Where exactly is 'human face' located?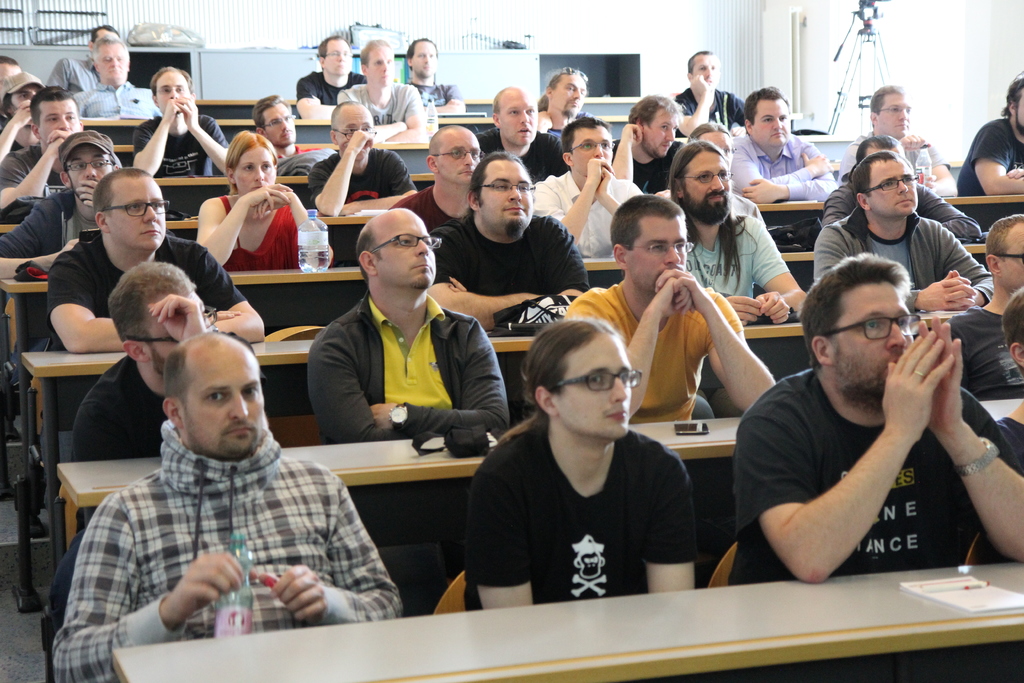
Its bounding box is l=8, t=85, r=44, b=123.
